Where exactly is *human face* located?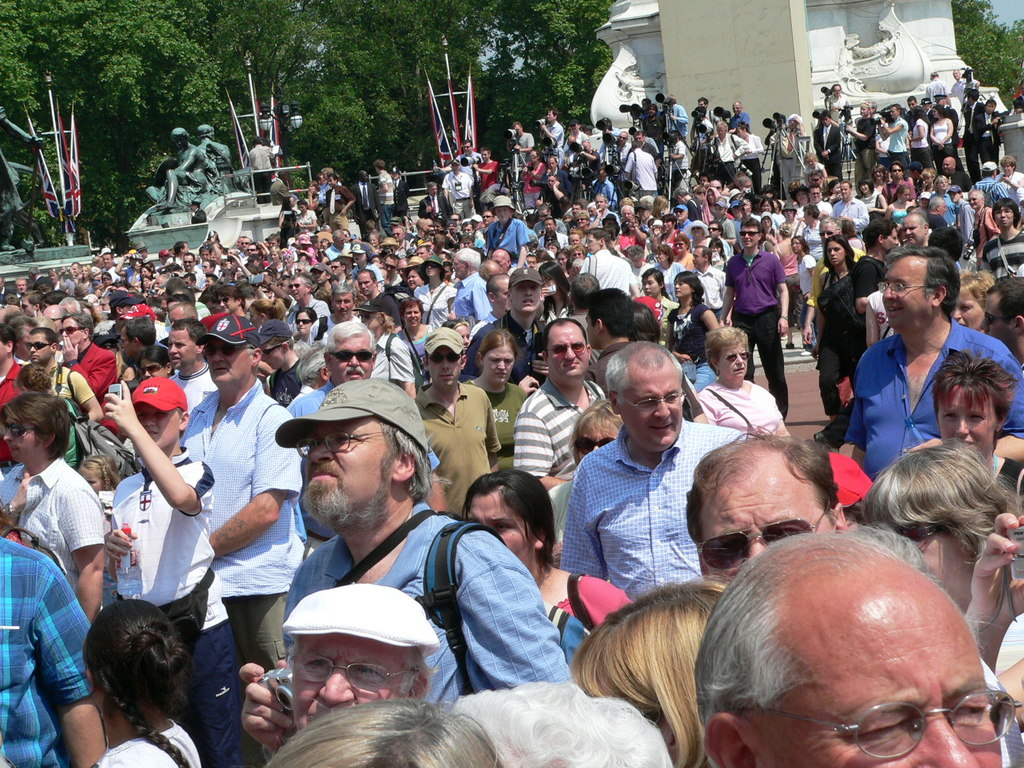
Its bounding box is box(584, 237, 596, 253).
